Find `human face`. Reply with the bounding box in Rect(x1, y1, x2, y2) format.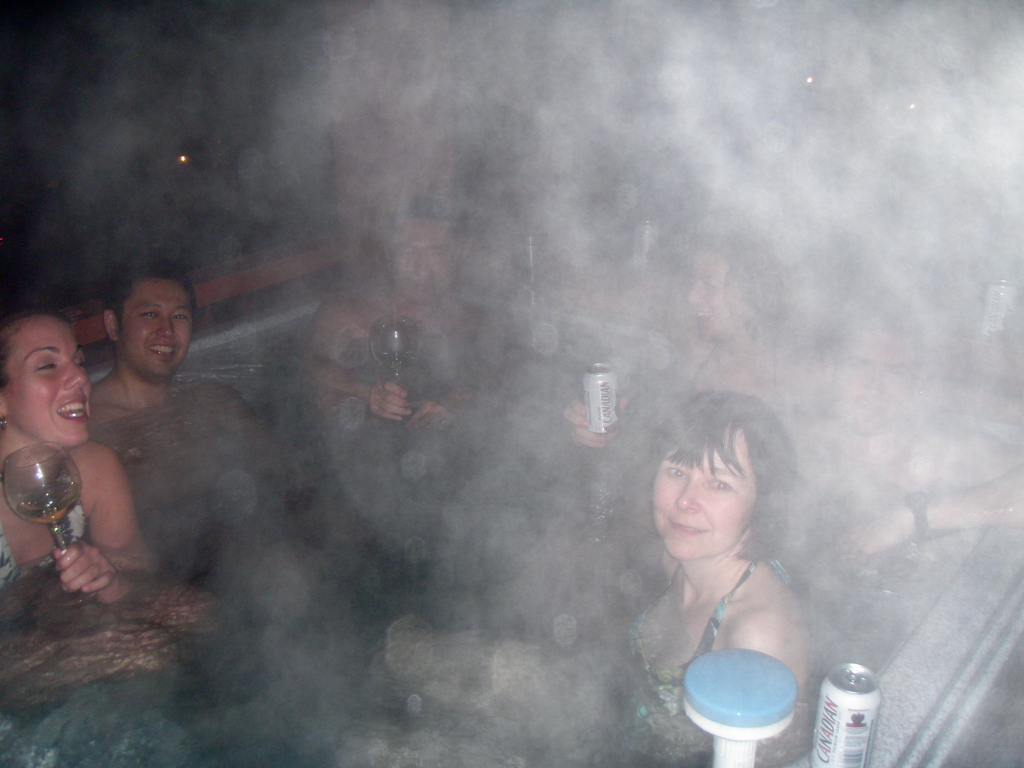
Rect(688, 246, 745, 349).
